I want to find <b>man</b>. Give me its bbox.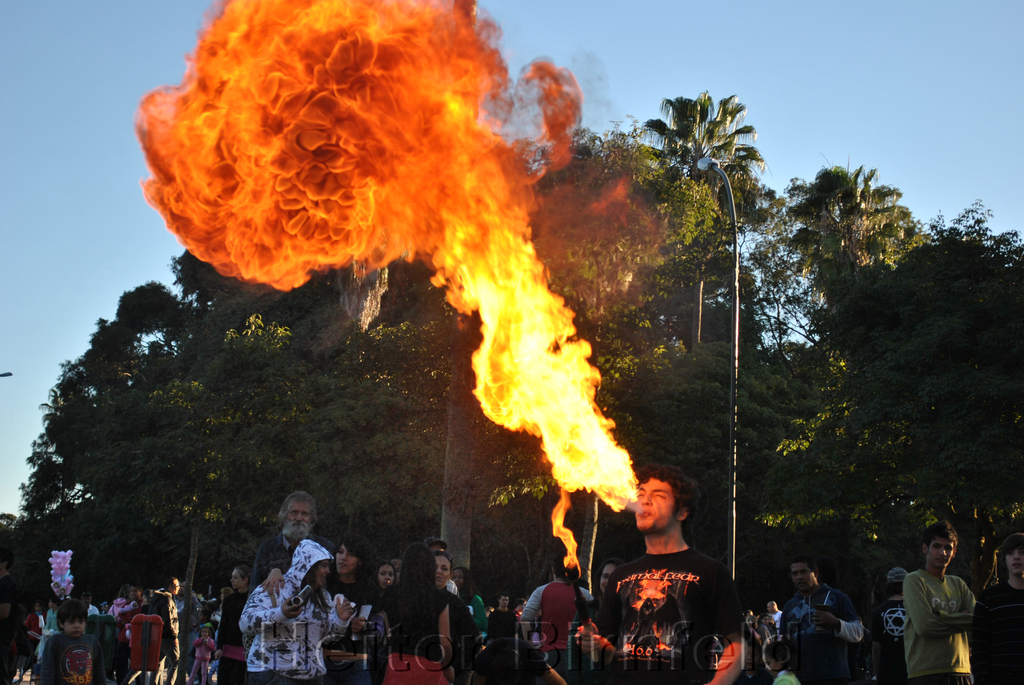
box=[522, 548, 604, 684].
